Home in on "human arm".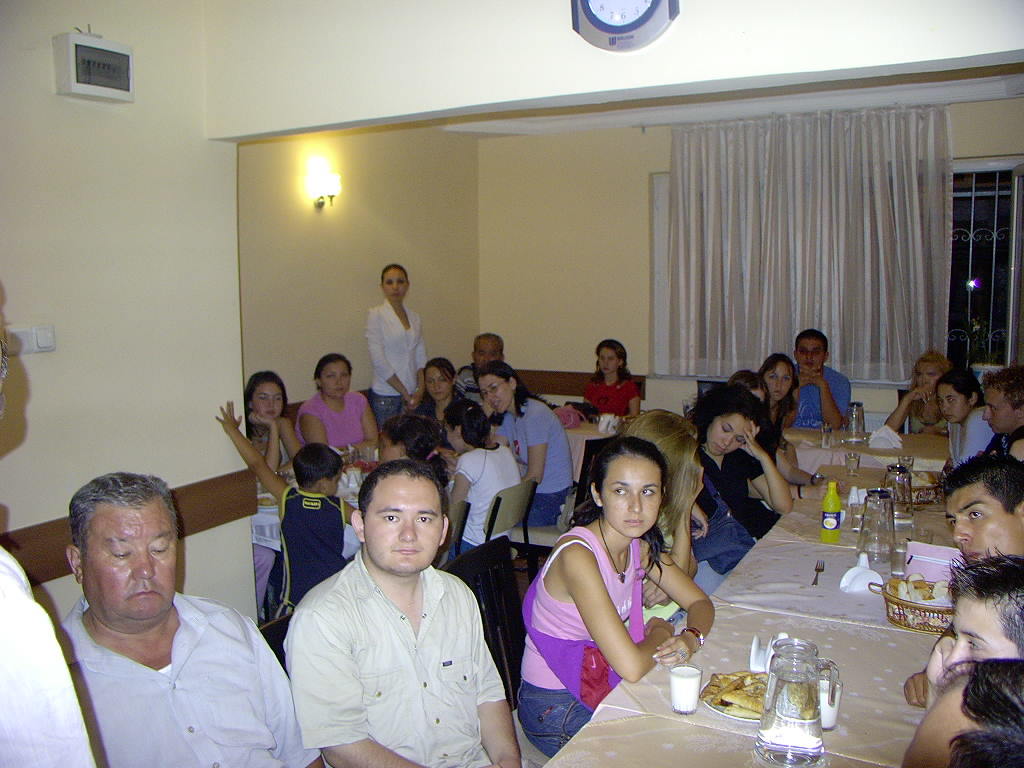
Homed in at <box>953,410,994,459</box>.
